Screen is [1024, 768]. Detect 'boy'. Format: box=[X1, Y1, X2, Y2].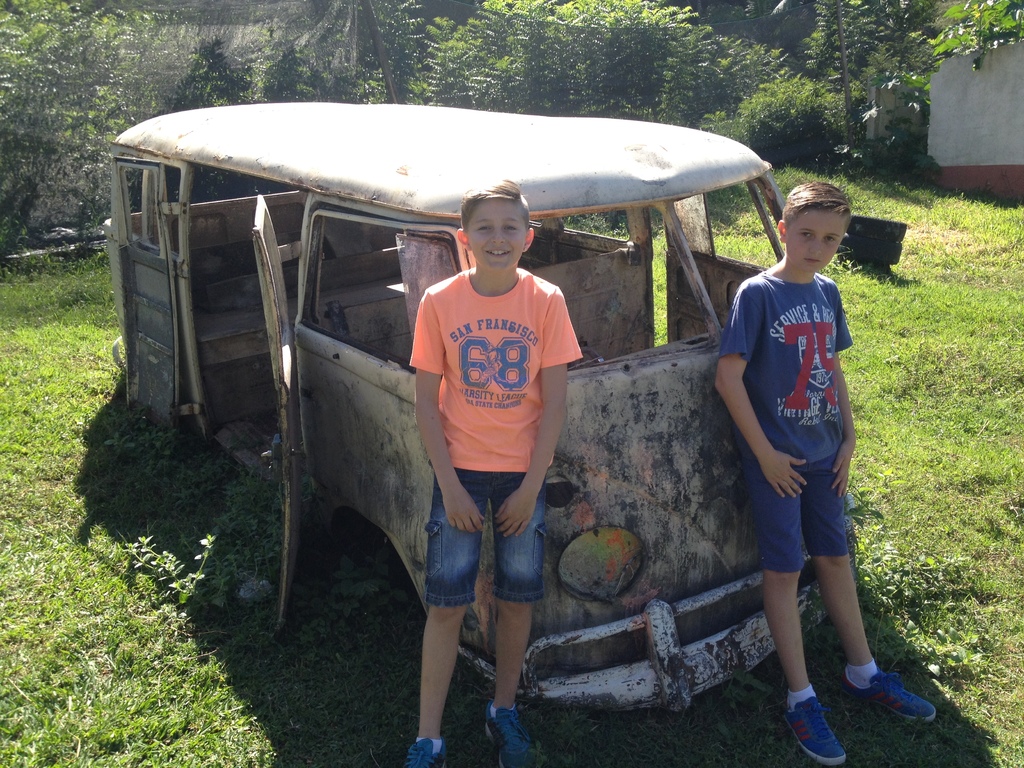
box=[401, 178, 582, 767].
